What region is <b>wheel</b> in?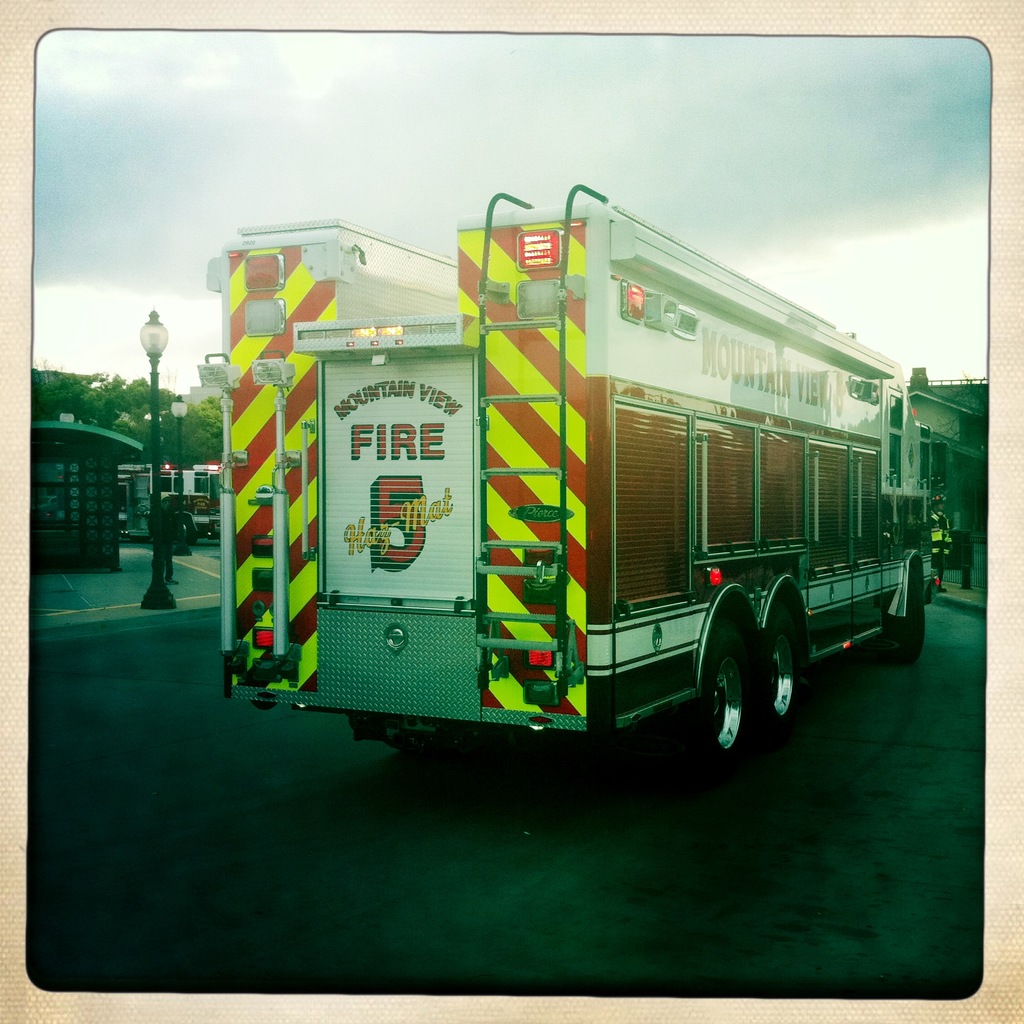
bbox(181, 520, 198, 547).
